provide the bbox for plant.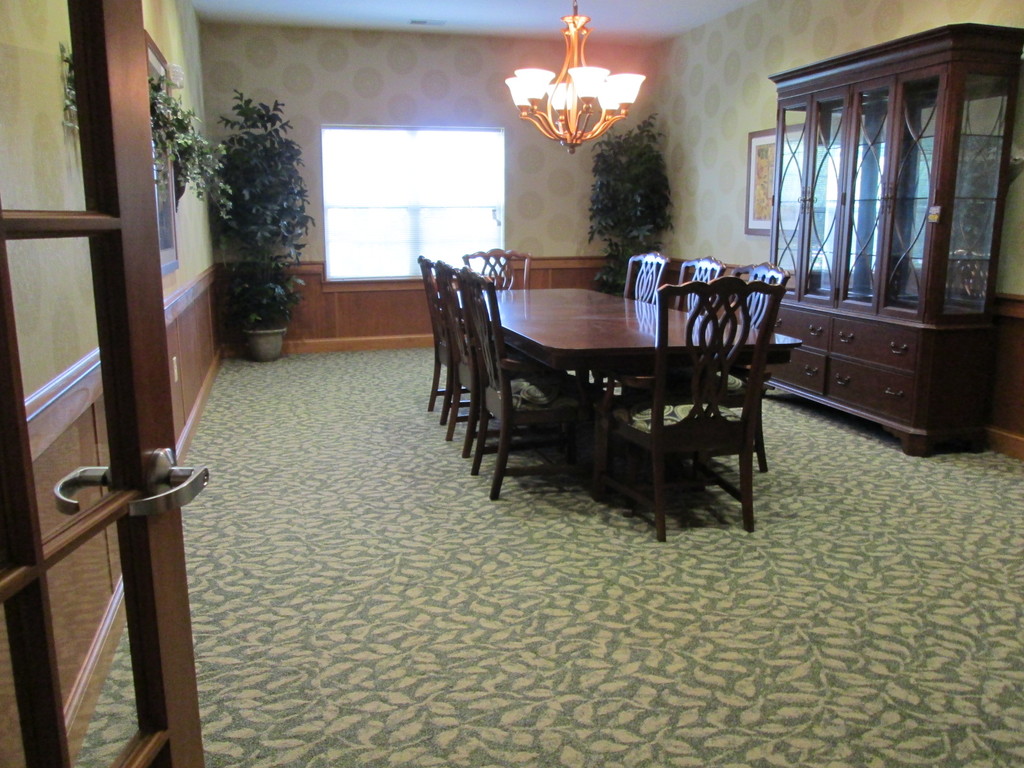
(x1=584, y1=113, x2=682, y2=294).
